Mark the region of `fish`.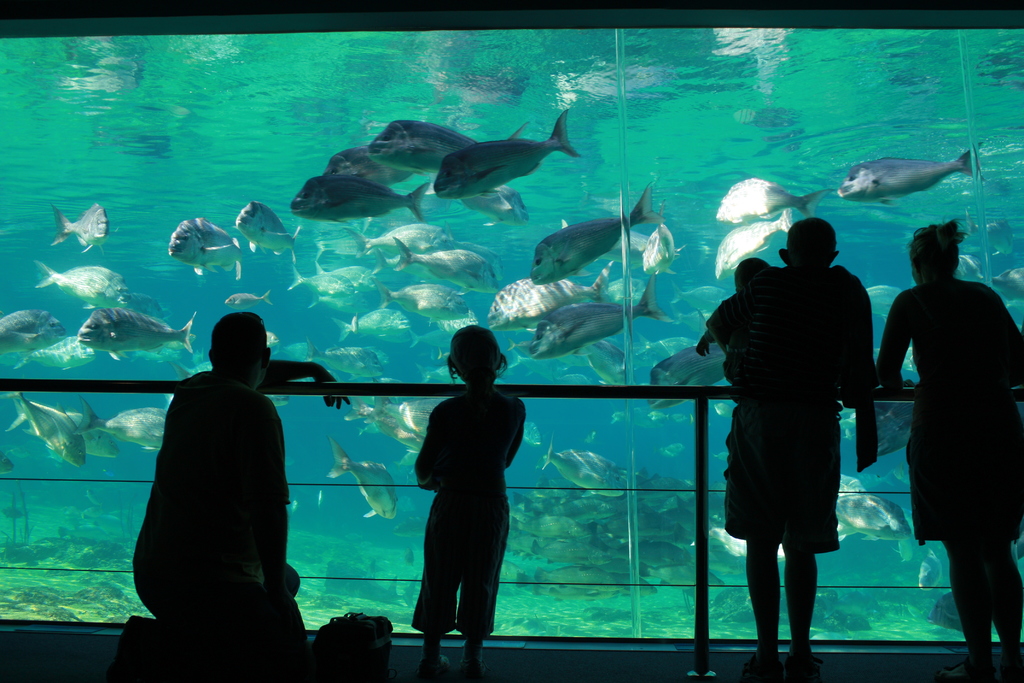
Region: {"x1": 325, "y1": 436, "x2": 397, "y2": 516}.
